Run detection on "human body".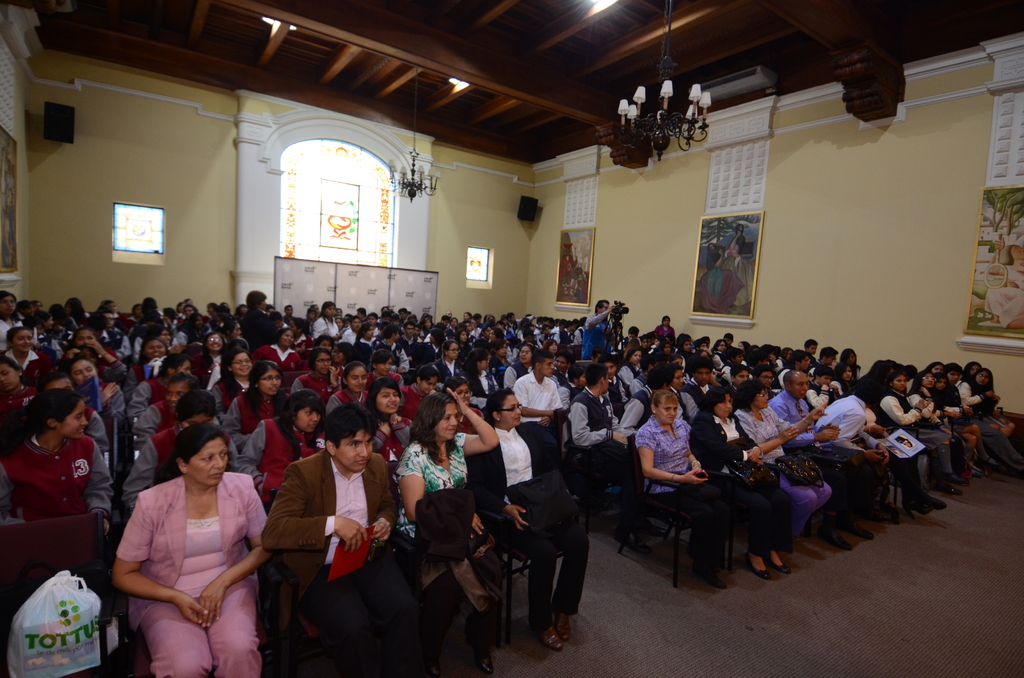
Result: (x1=372, y1=380, x2=413, y2=458).
